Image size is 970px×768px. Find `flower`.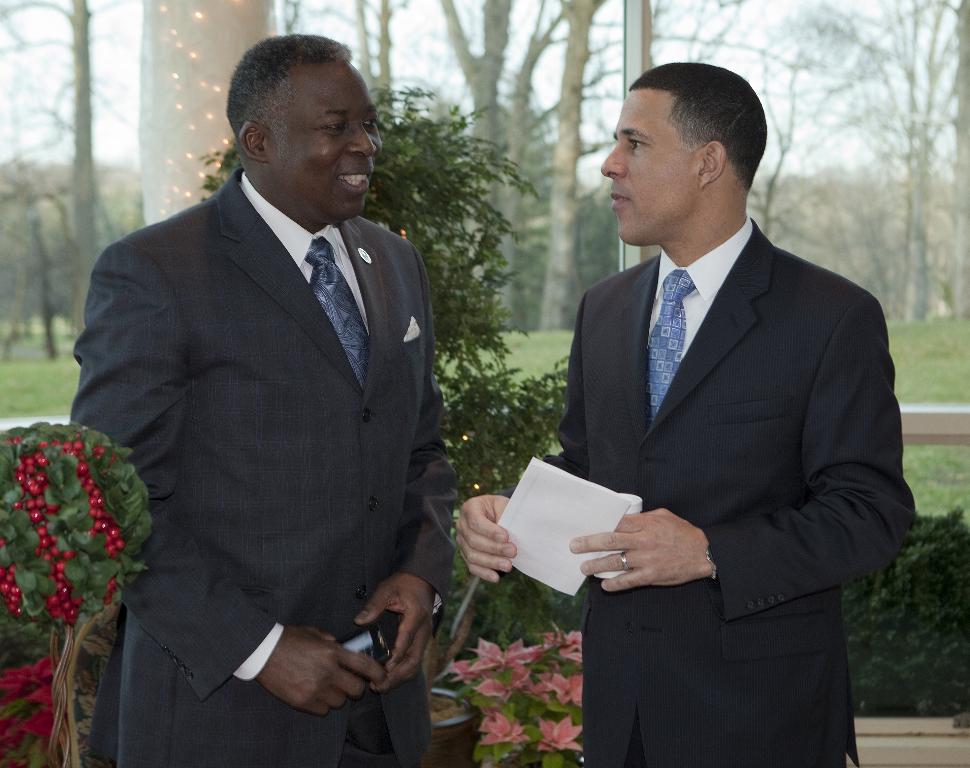
458/638/535/678.
